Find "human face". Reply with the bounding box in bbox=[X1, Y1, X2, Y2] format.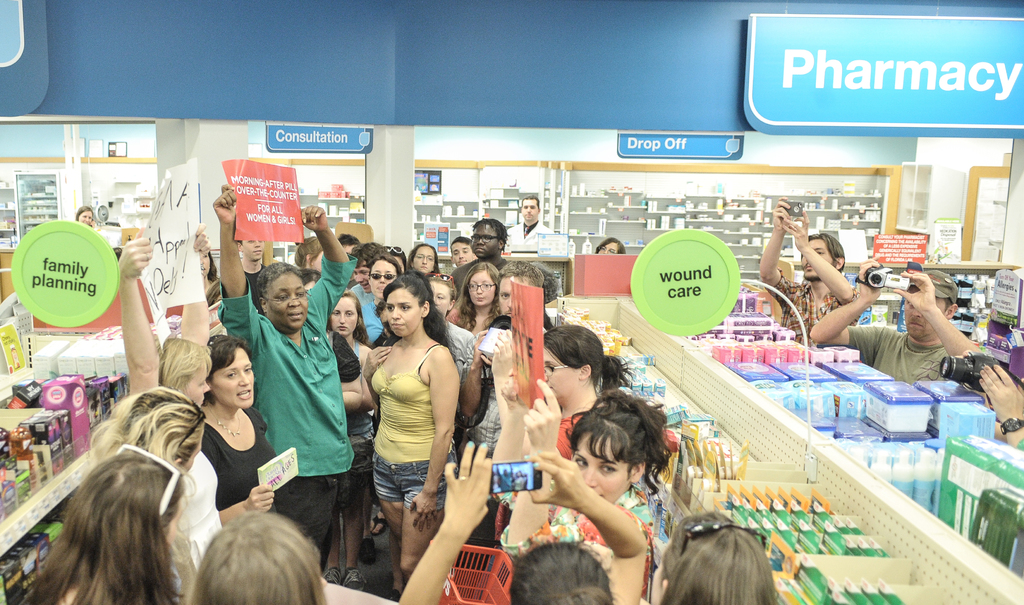
bbox=[469, 274, 497, 308].
